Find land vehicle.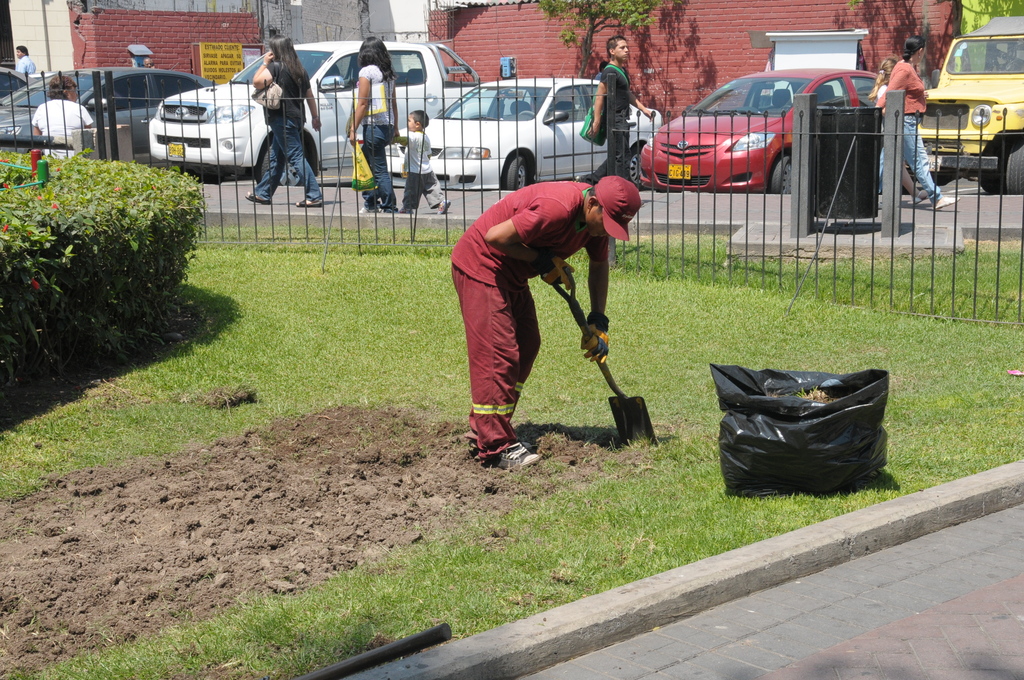
left=0, top=67, right=45, bottom=97.
